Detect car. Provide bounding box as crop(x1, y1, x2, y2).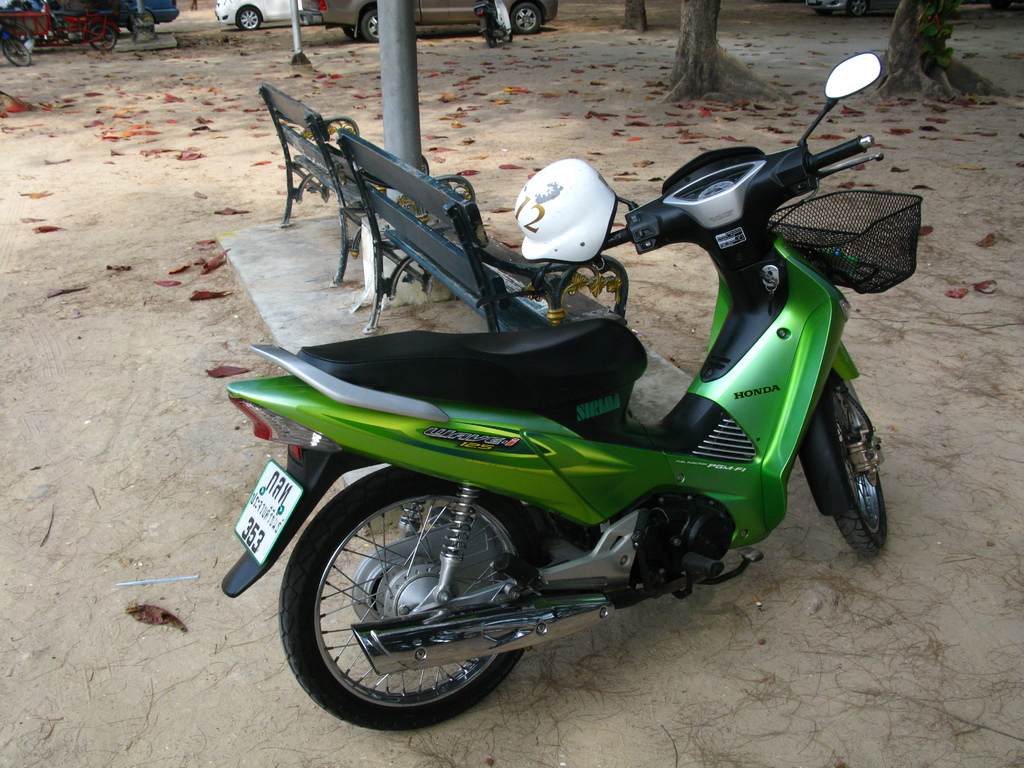
crop(296, 0, 564, 40).
